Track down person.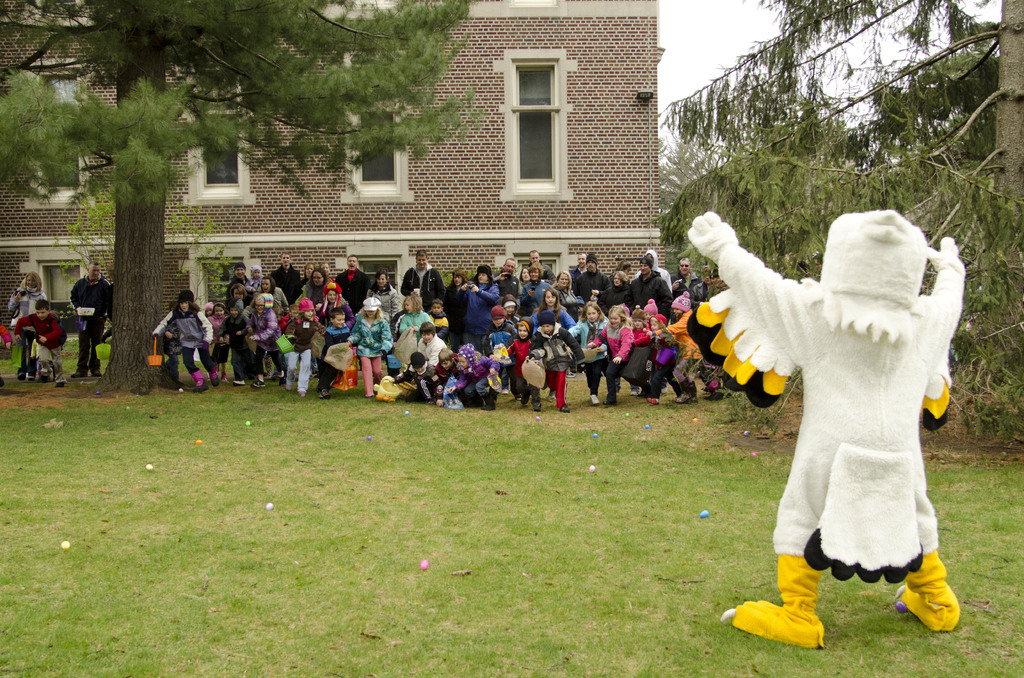
Tracked to [10,271,45,375].
